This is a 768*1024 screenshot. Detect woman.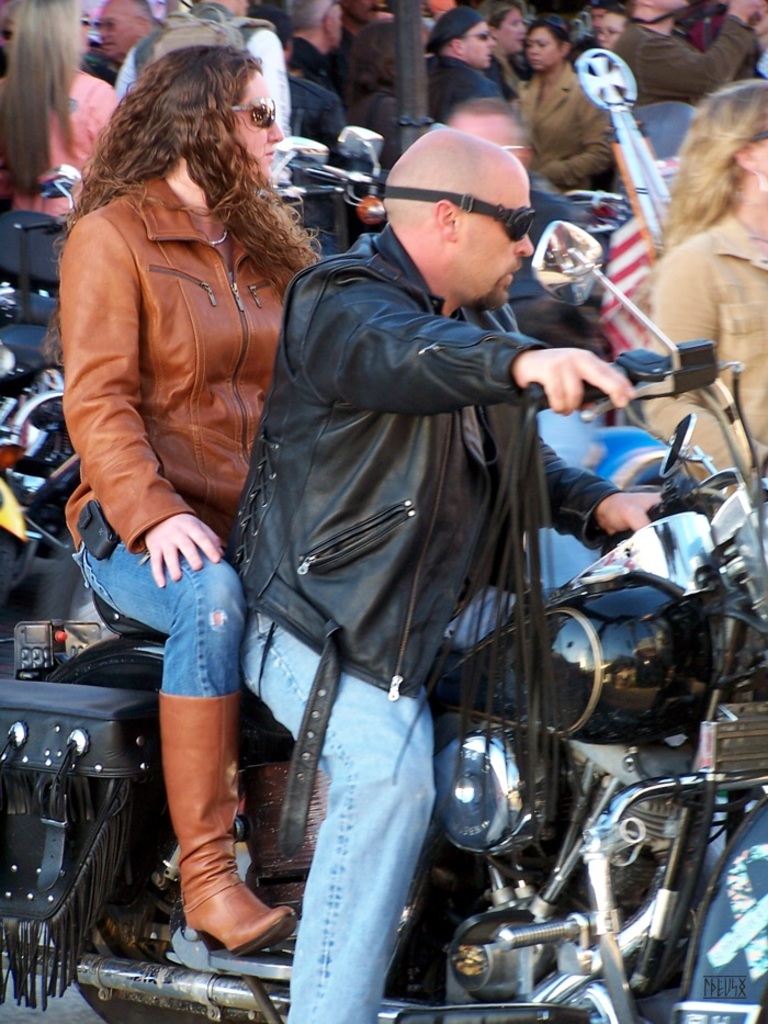
(479,0,528,100).
